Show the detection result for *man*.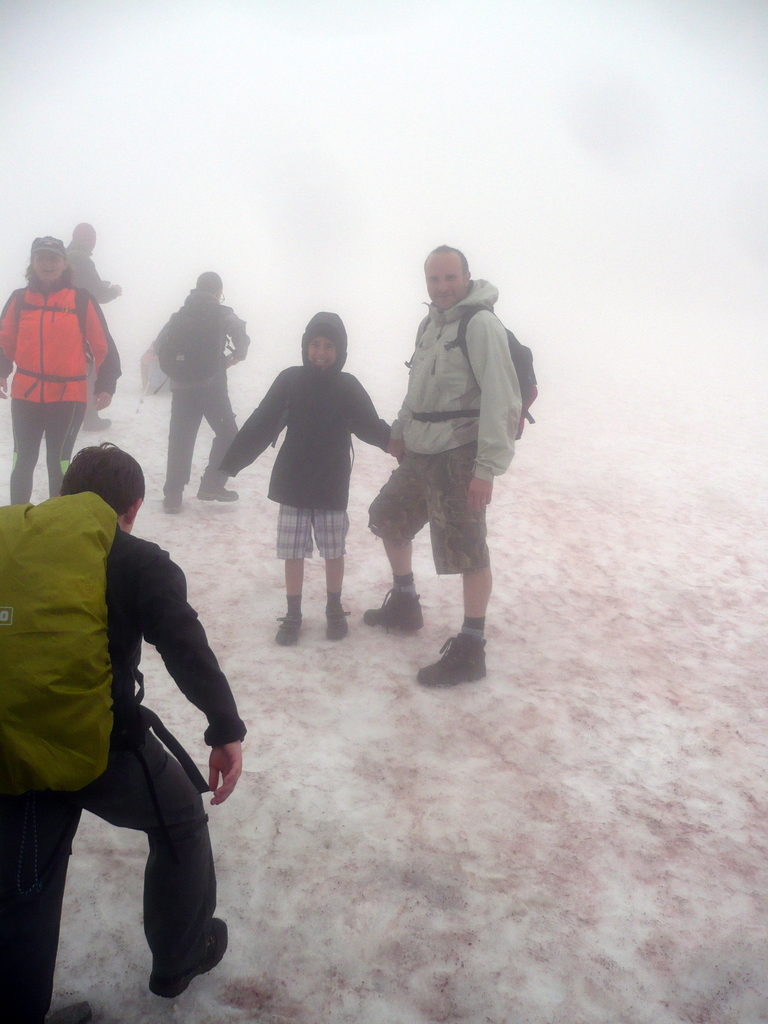
Rect(0, 442, 252, 1023).
